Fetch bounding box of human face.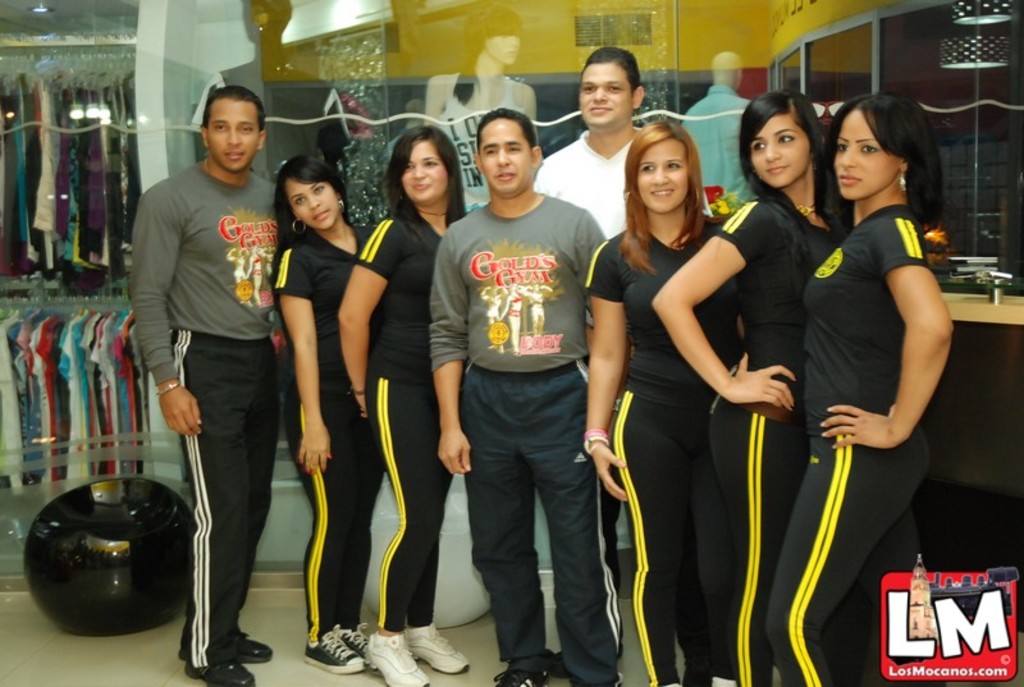
Bbox: x1=479 y1=116 x2=538 y2=198.
